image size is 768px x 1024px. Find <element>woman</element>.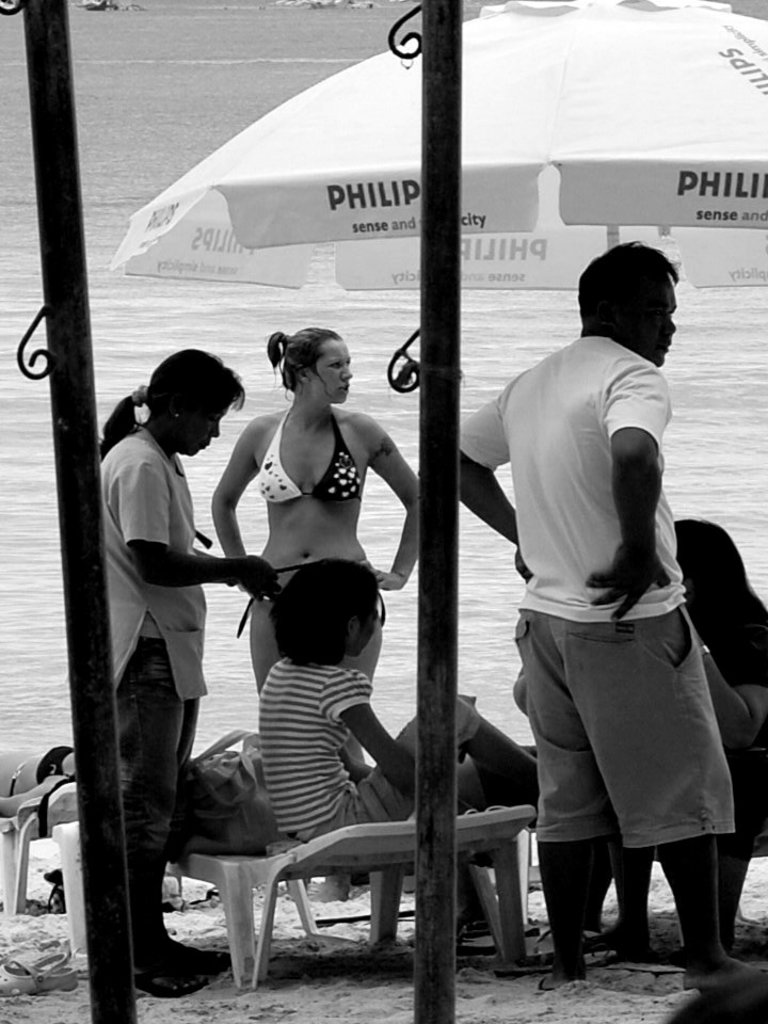
Rect(202, 324, 426, 714).
